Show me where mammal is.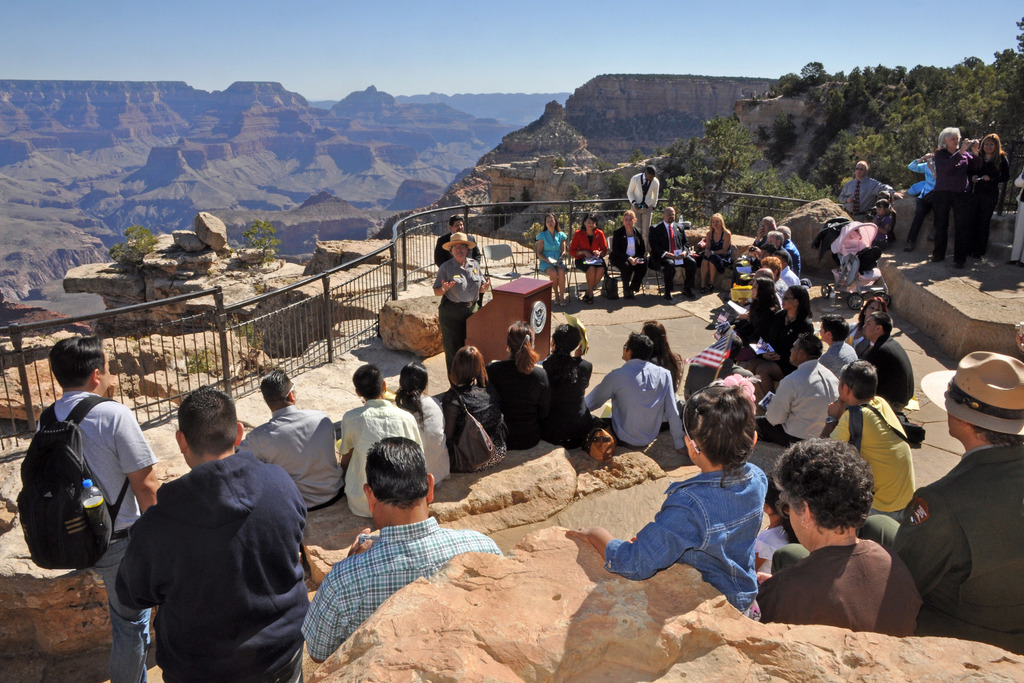
mammal is at bbox=(648, 206, 696, 301).
